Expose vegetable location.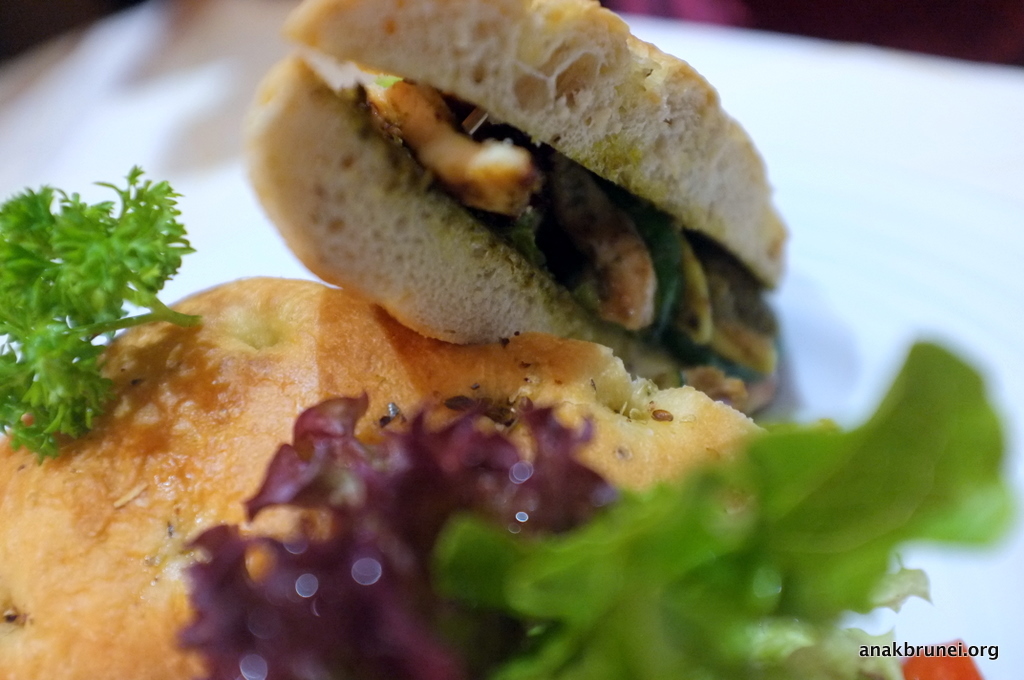
Exposed at left=426, top=335, right=1009, bottom=679.
